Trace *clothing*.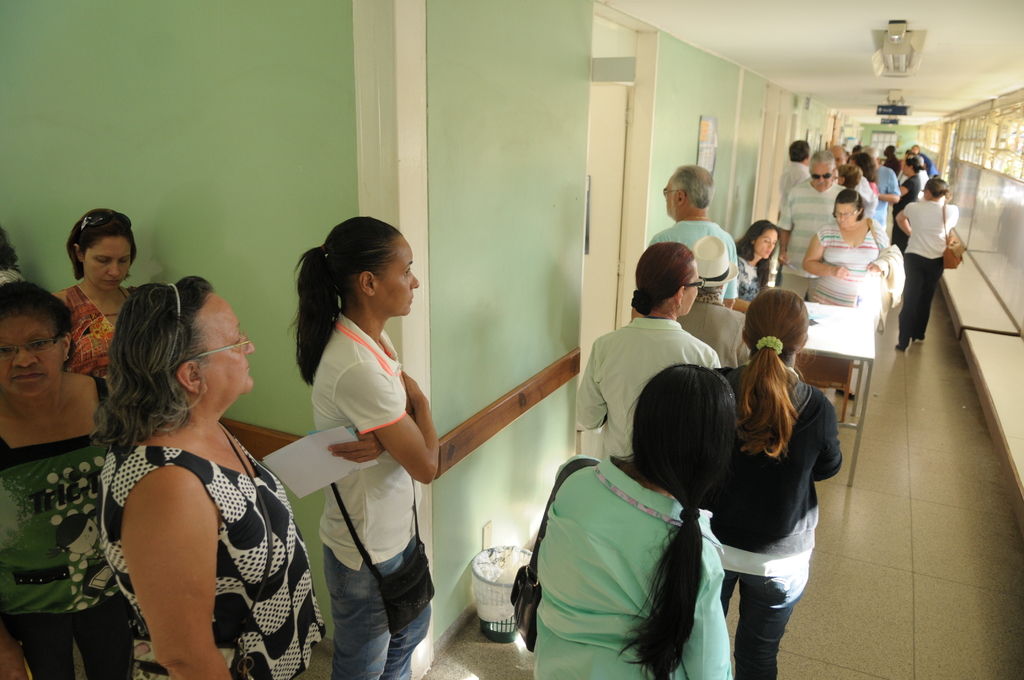
Traced to x1=891, y1=195, x2=961, y2=257.
